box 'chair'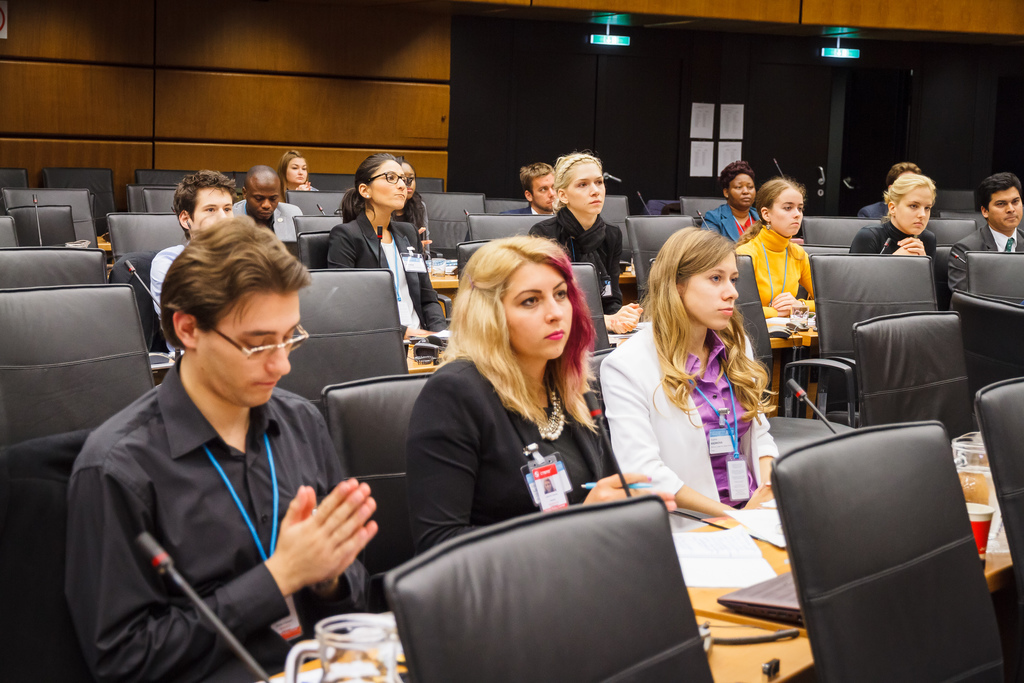
region(586, 346, 619, 468)
